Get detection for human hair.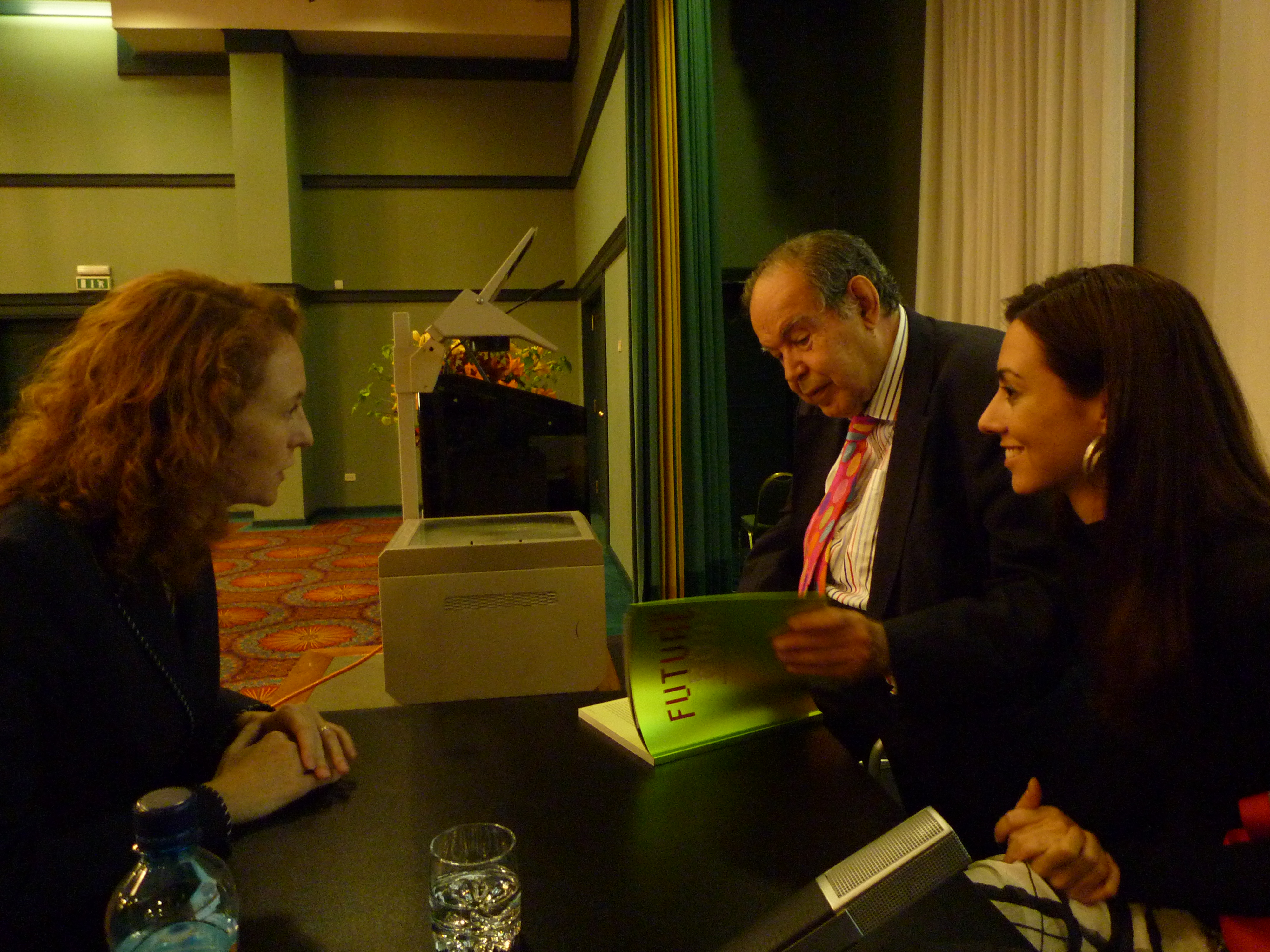
Detection: select_region(8, 84, 97, 202).
